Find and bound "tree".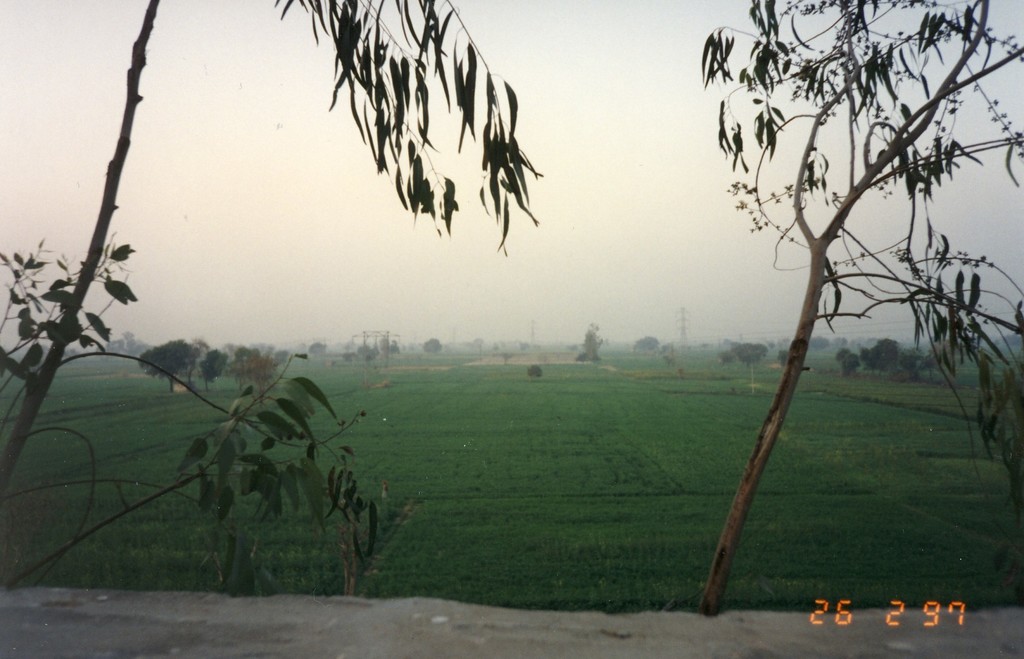
Bound: Rect(777, 348, 792, 367).
